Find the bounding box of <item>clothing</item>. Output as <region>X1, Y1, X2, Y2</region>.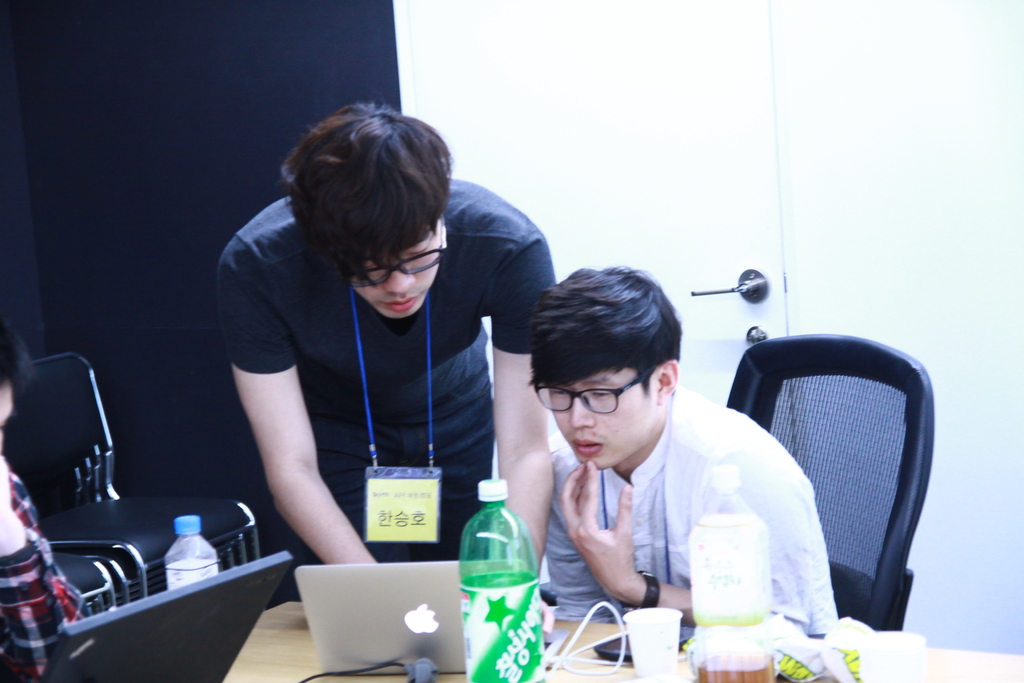
<region>209, 174, 537, 587</region>.
